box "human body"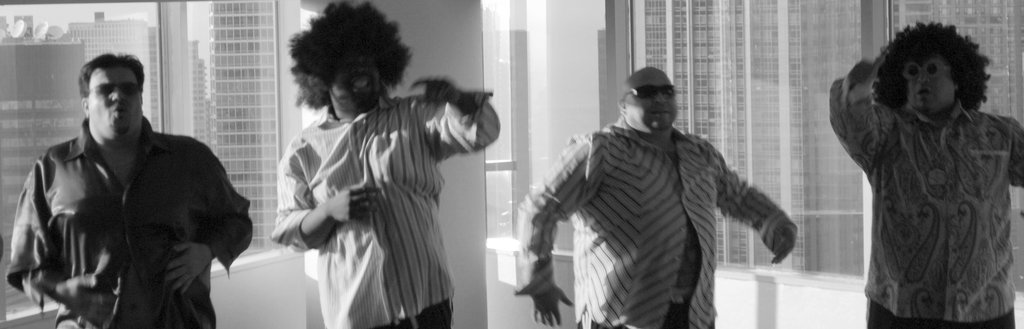
select_region(274, 4, 500, 328)
